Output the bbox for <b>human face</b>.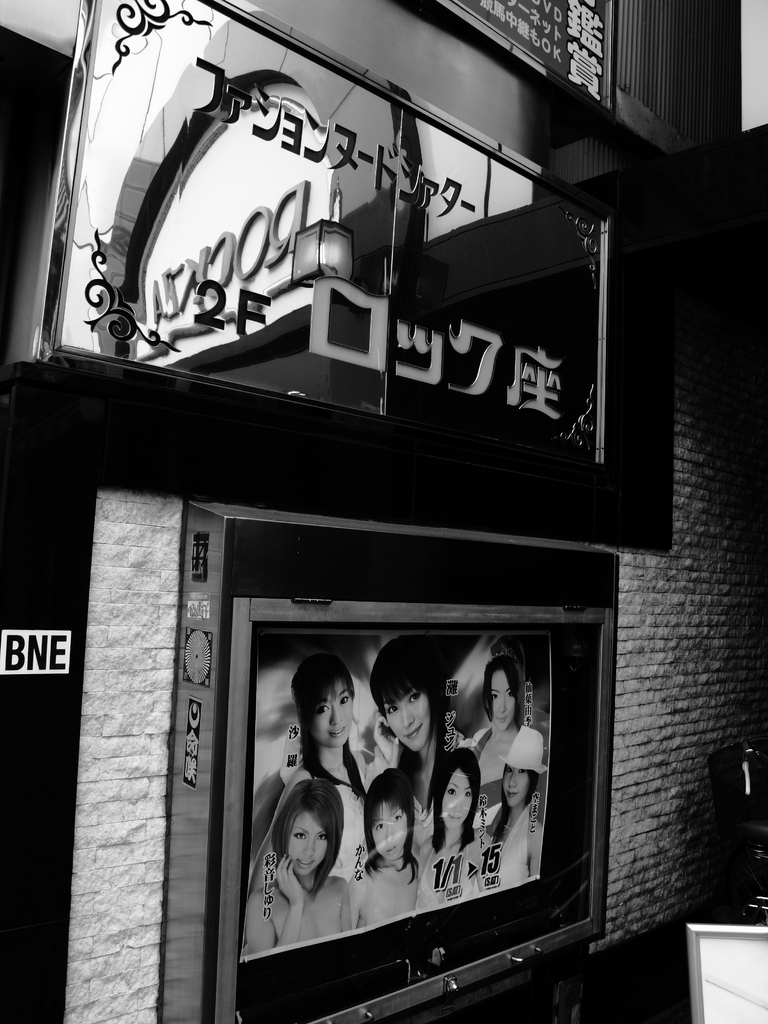
bbox=[442, 767, 472, 832].
